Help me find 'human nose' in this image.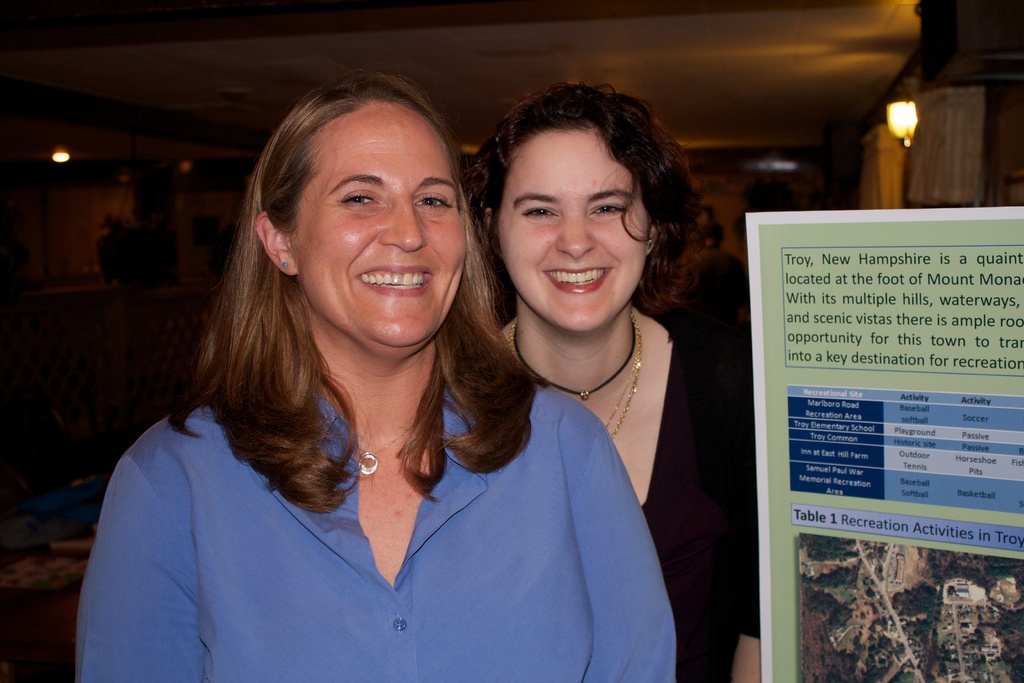
Found it: (x1=554, y1=218, x2=597, y2=265).
